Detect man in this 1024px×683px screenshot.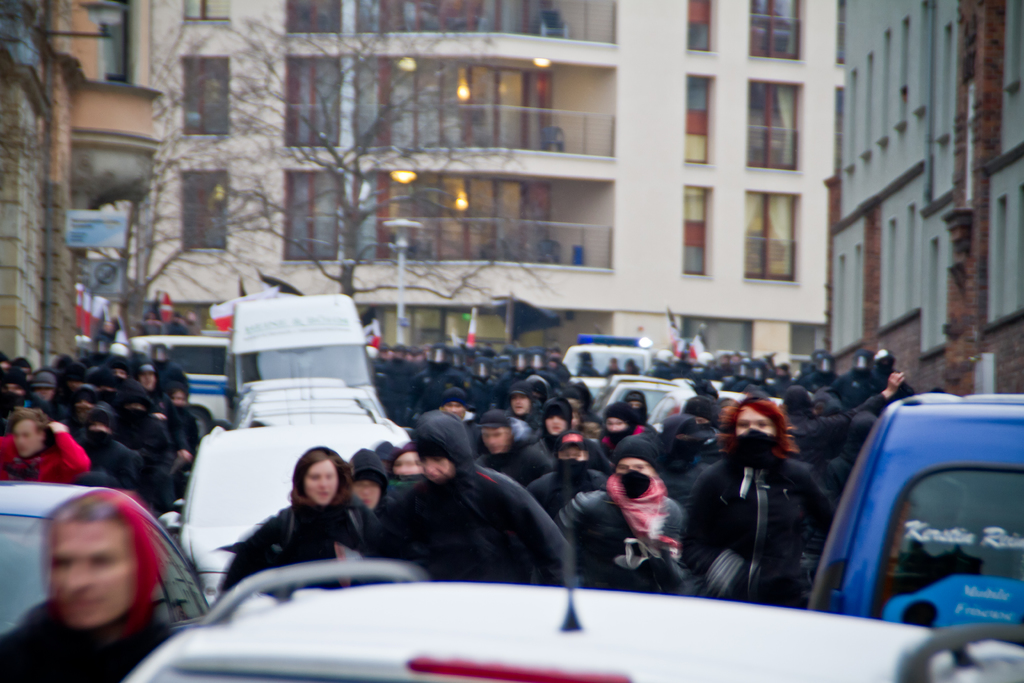
Detection: [0,403,90,484].
